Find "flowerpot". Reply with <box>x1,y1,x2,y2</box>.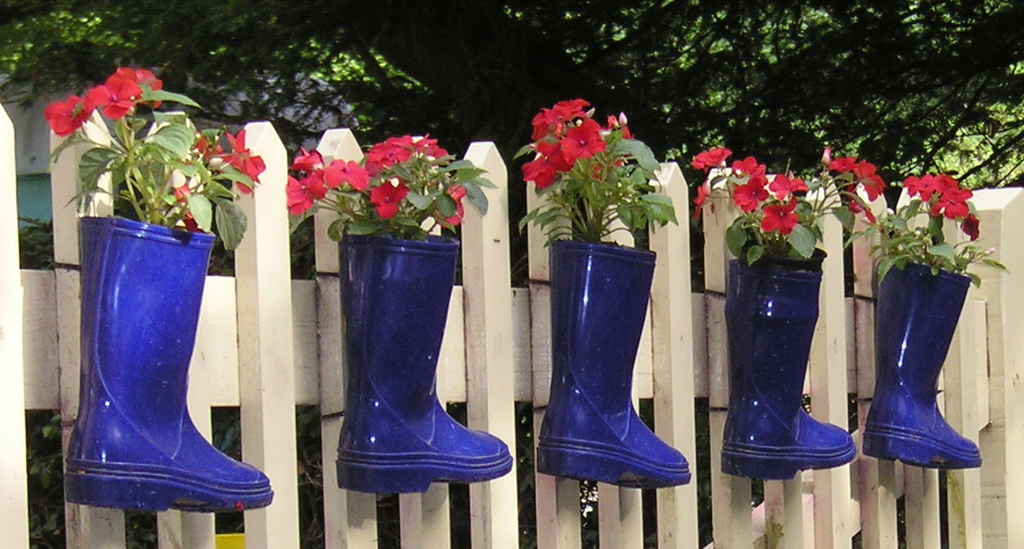
<box>860,261,982,479</box>.
